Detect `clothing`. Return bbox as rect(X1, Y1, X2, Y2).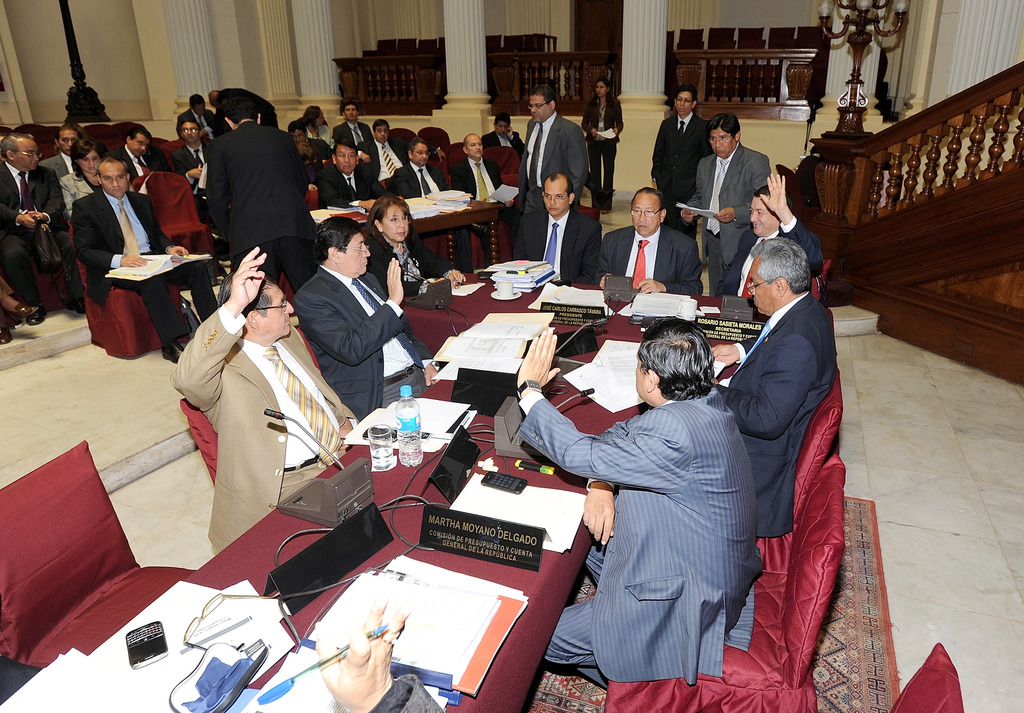
rect(507, 206, 598, 288).
